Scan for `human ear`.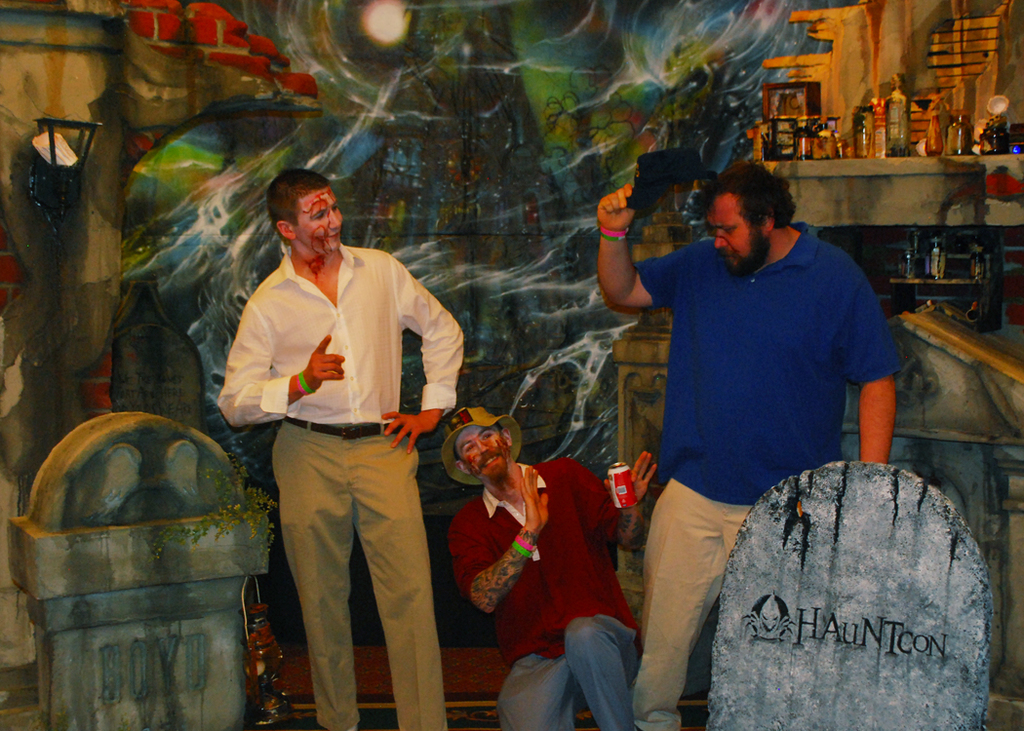
Scan result: 501/428/513/447.
